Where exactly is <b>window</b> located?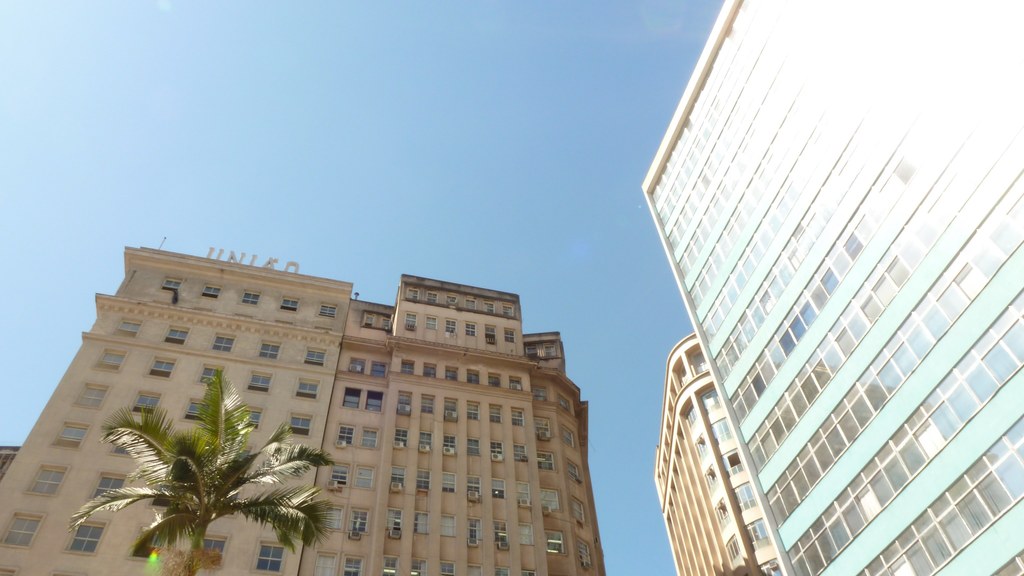
Its bounding box is Rect(129, 390, 162, 417).
